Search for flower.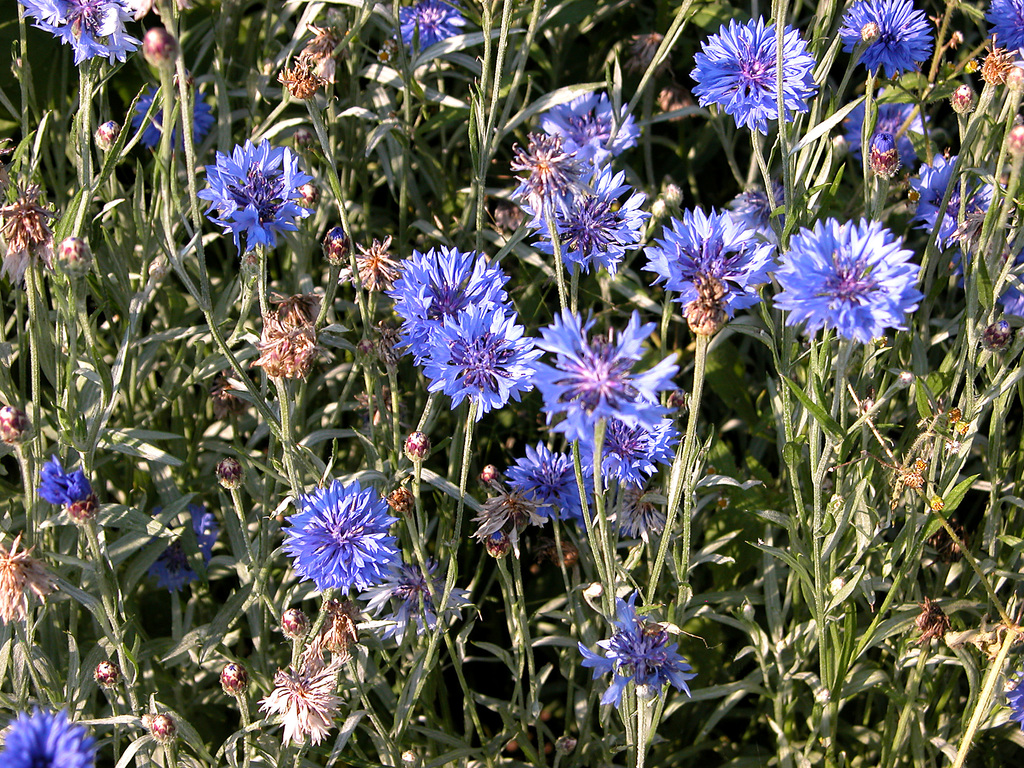
Found at l=282, t=482, r=398, b=596.
